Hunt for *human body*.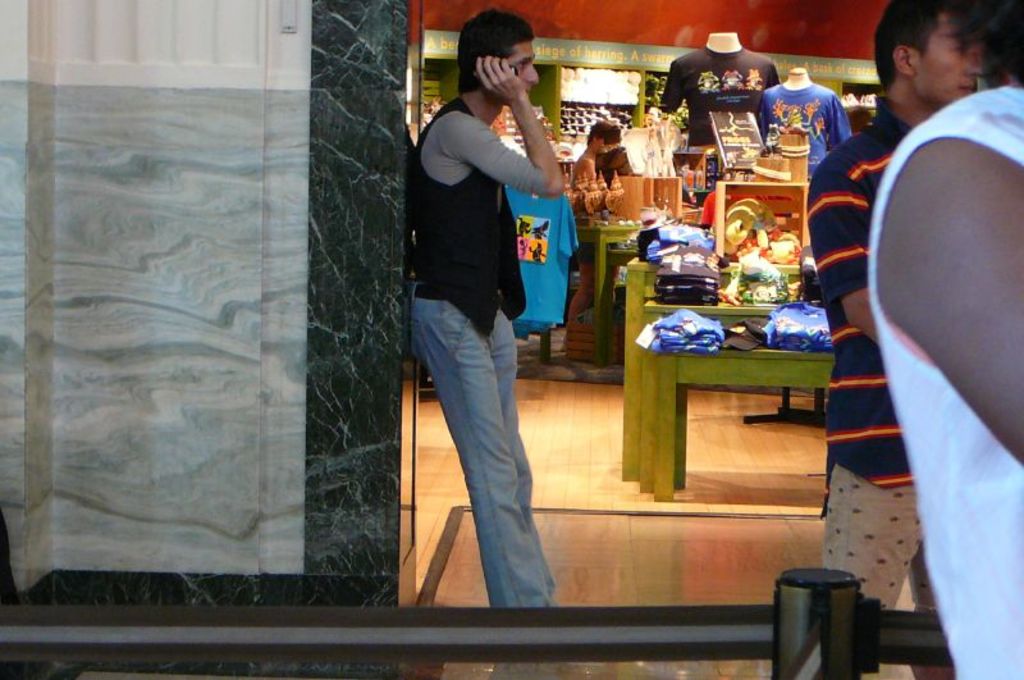
Hunted down at region(801, 0, 986, 679).
